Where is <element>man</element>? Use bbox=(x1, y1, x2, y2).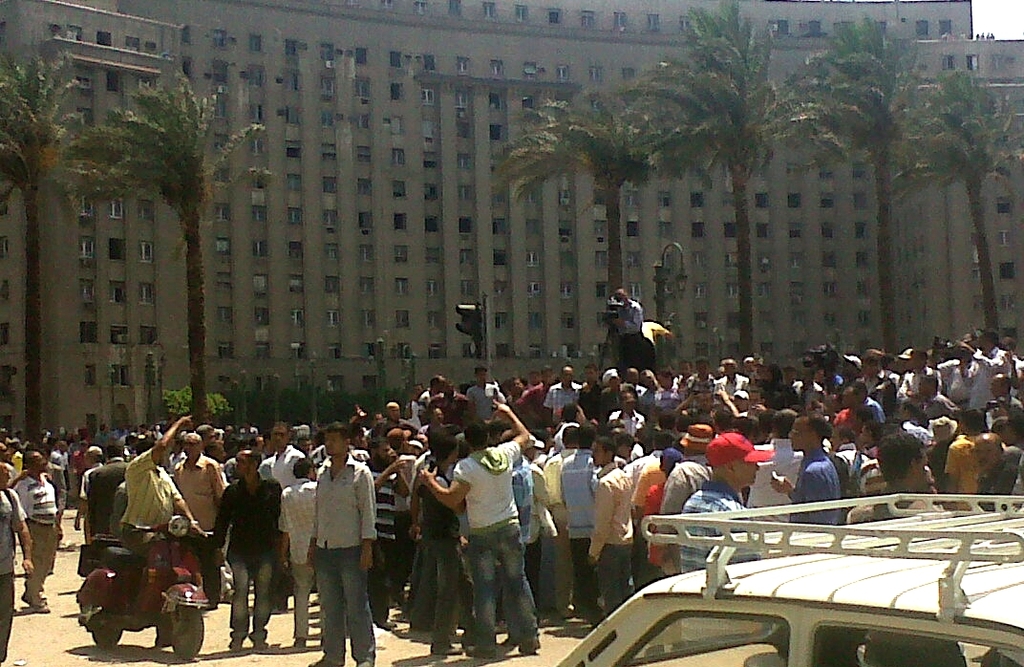
bbox=(853, 429, 945, 523).
